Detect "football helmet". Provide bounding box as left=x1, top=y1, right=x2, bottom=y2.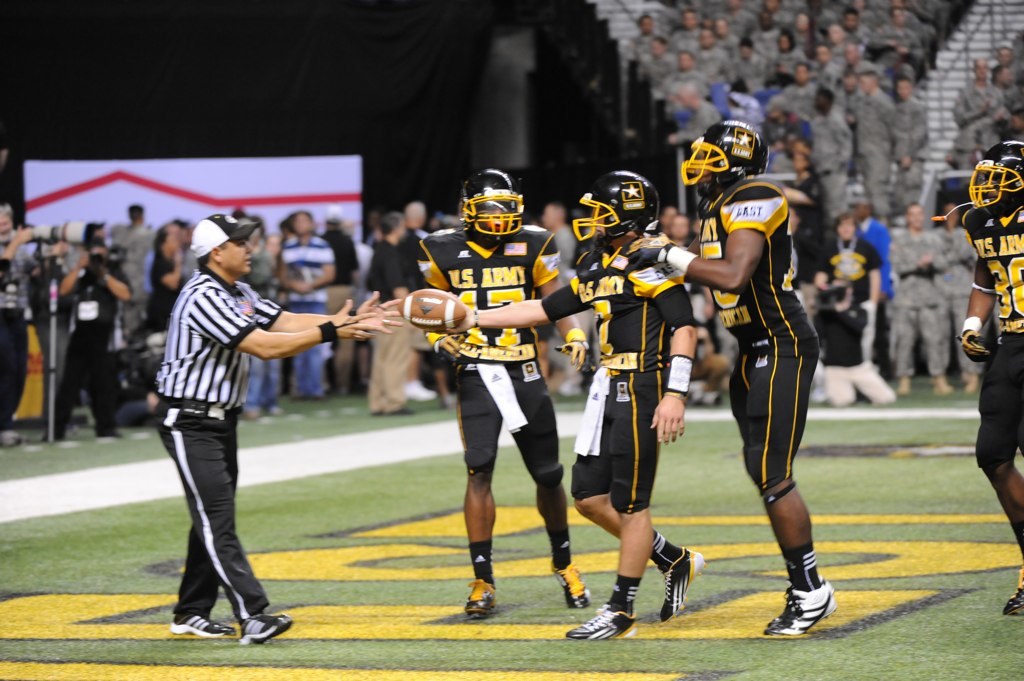
left=458, top=168, right=530, bottom=239.
